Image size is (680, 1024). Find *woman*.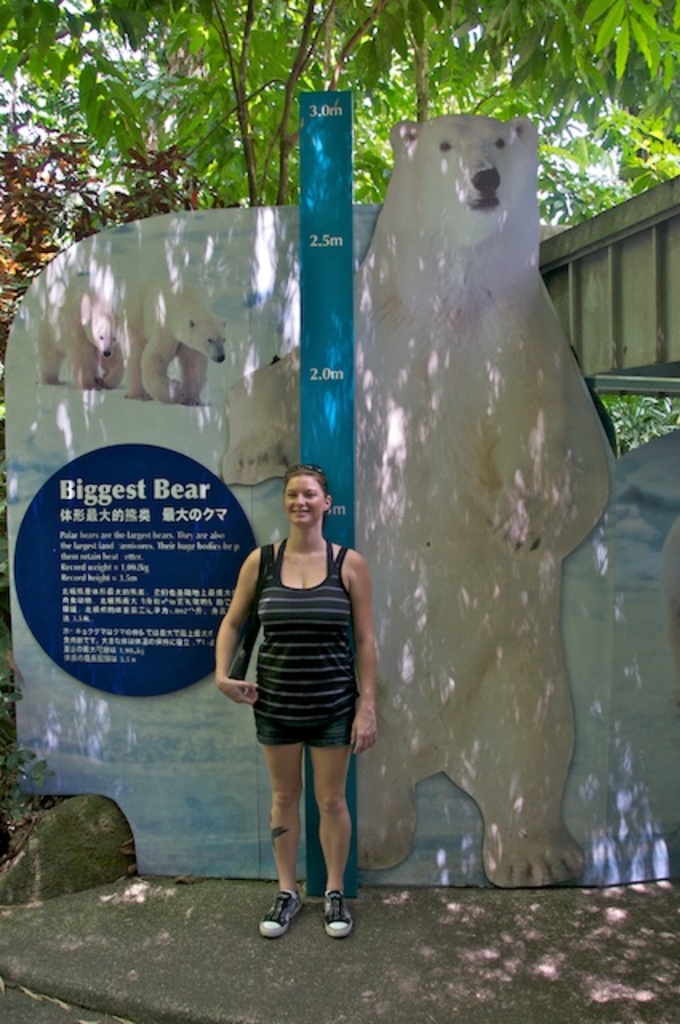
region(214, 469, 378, 941).
